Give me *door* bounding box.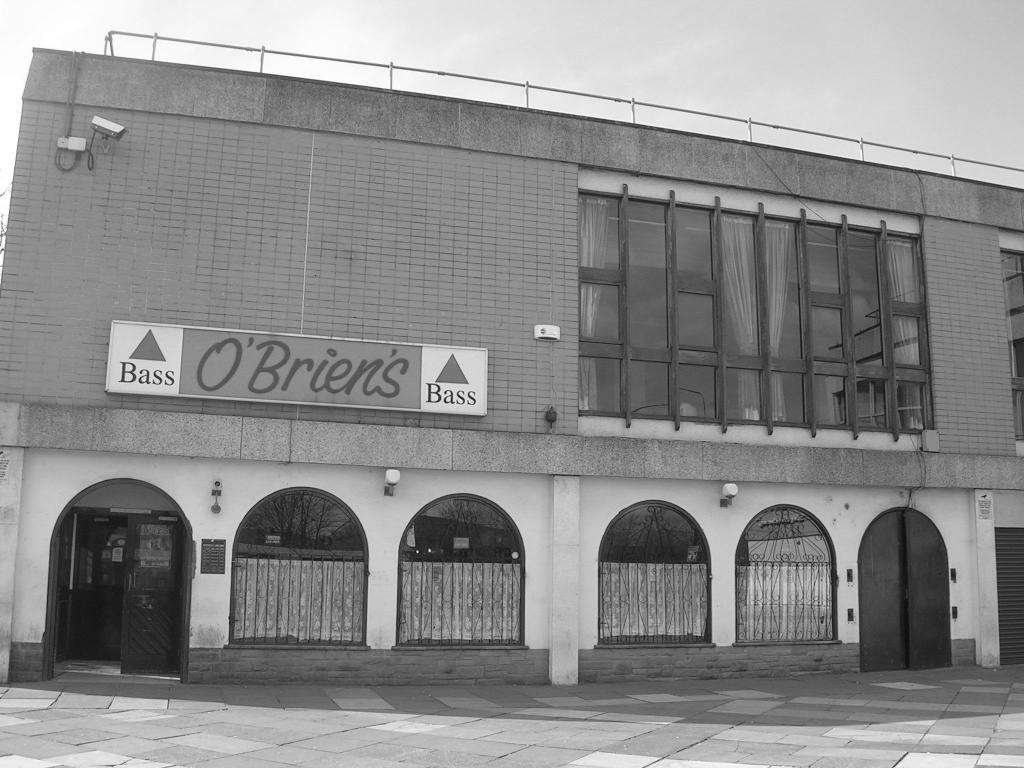
[x1=851, y1=500, x2=958, y2=675].
